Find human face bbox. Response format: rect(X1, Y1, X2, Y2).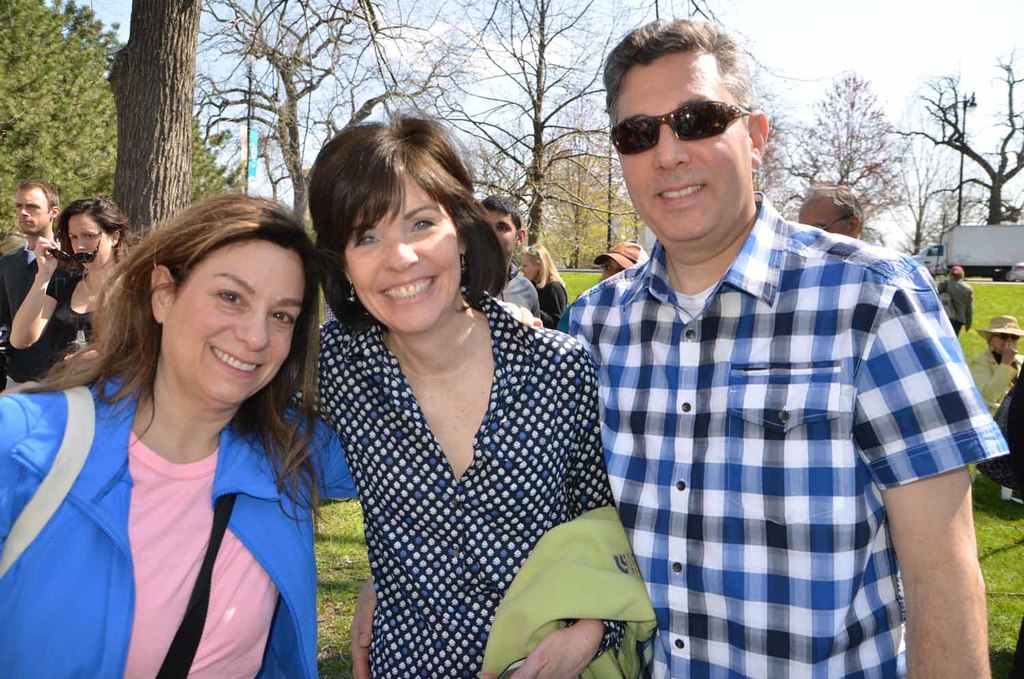
rect(344, 165, 465, 333).
